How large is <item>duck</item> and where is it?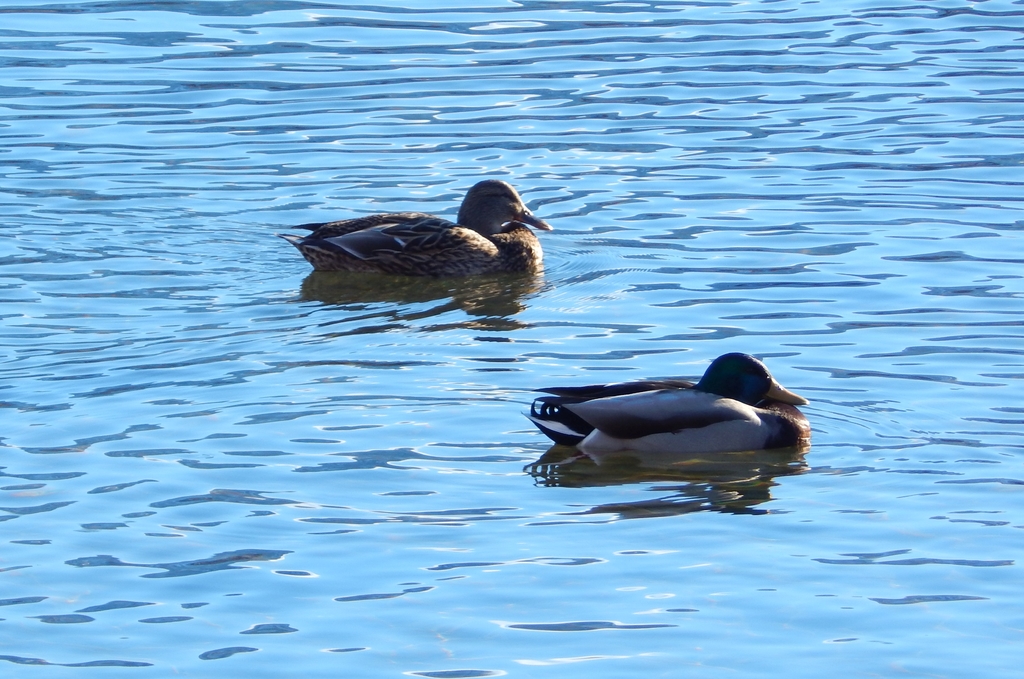
Bounding box: bbox=(522, 346, 822, 468).
